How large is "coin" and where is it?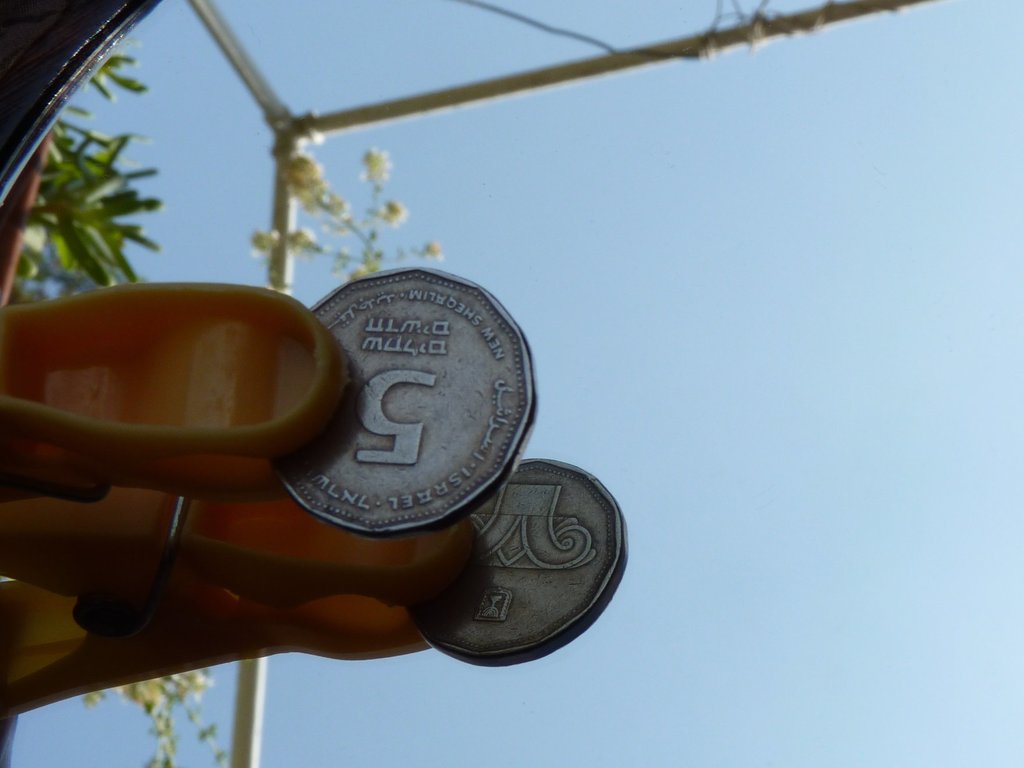
Bounding box: <box>269,266,544,539</box>.
